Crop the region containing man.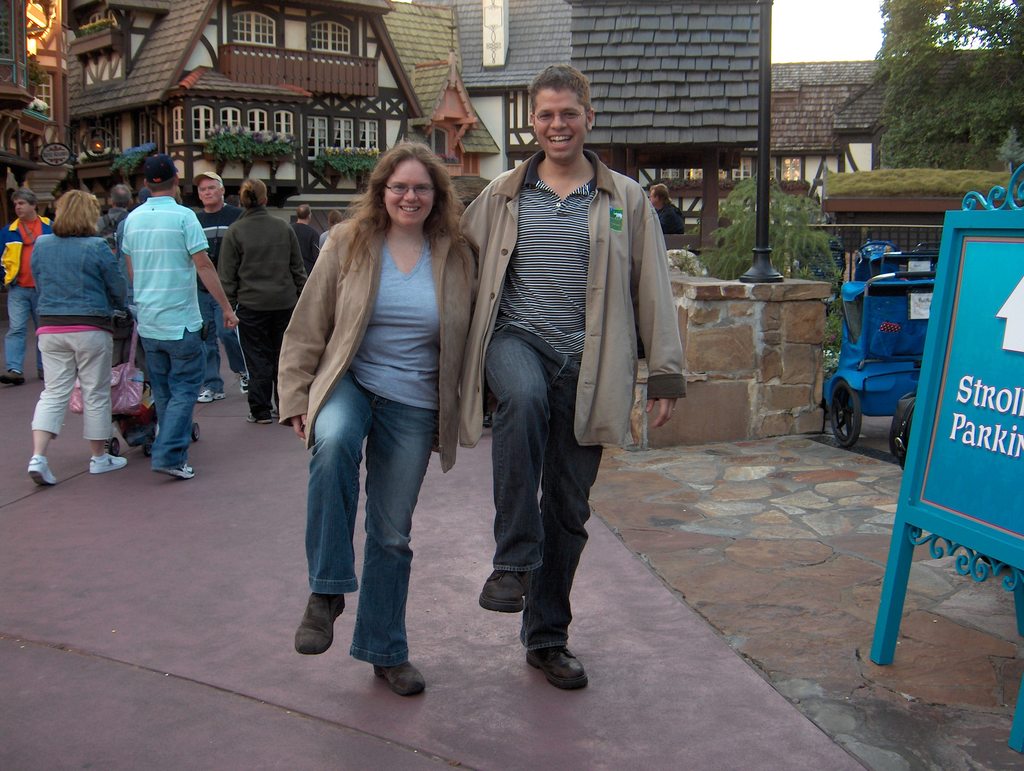
Crop region: [x1=456, y1=82, x2=671, y2=688].
